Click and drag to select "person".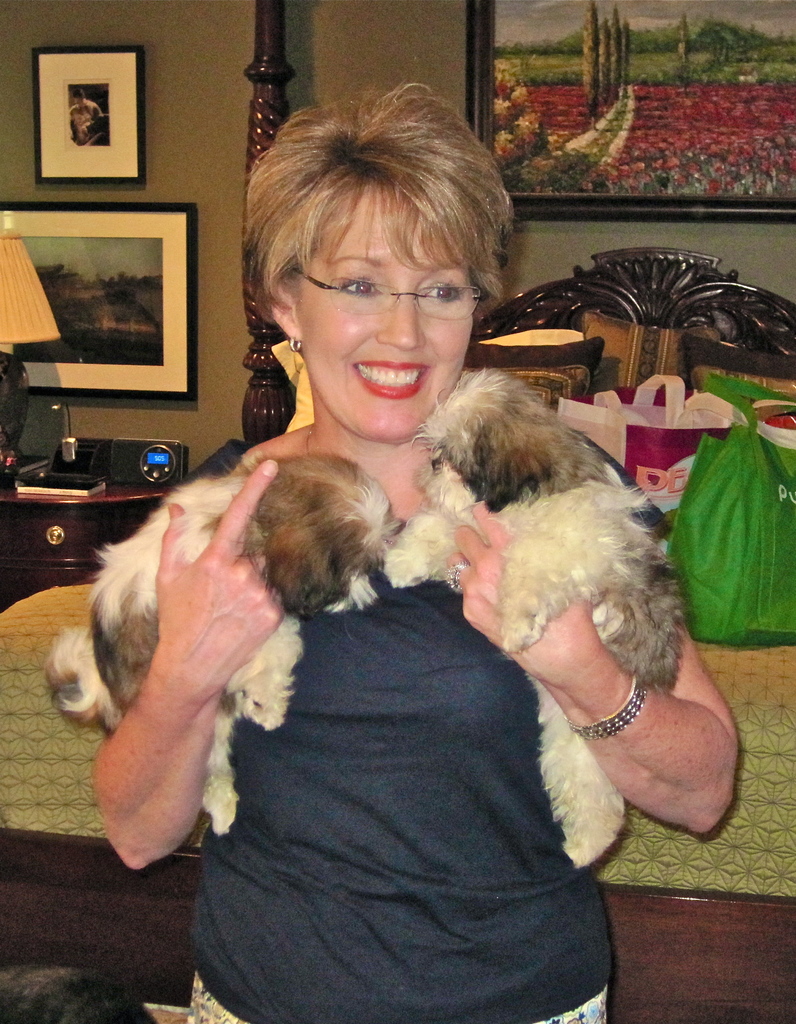
Selection: locate(143, 186, 669, 1012).
